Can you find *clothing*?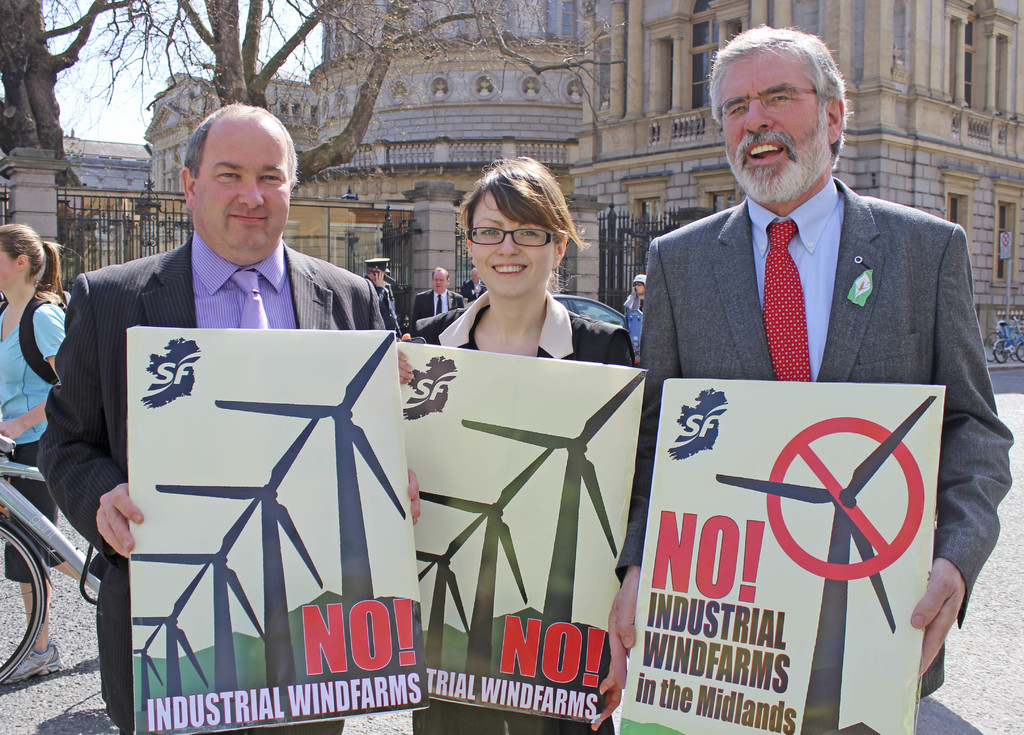
Yes, bounding box: rect(1, 436, 76, 581).
